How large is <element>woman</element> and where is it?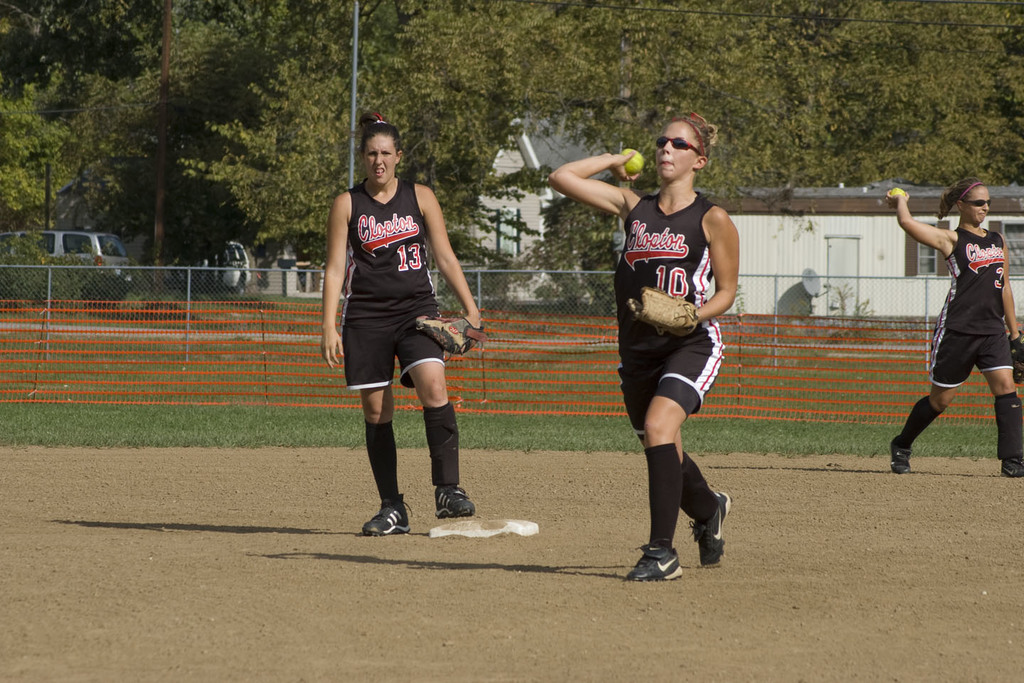
Bounding box: bbox=(545, 104, 743, 586).
